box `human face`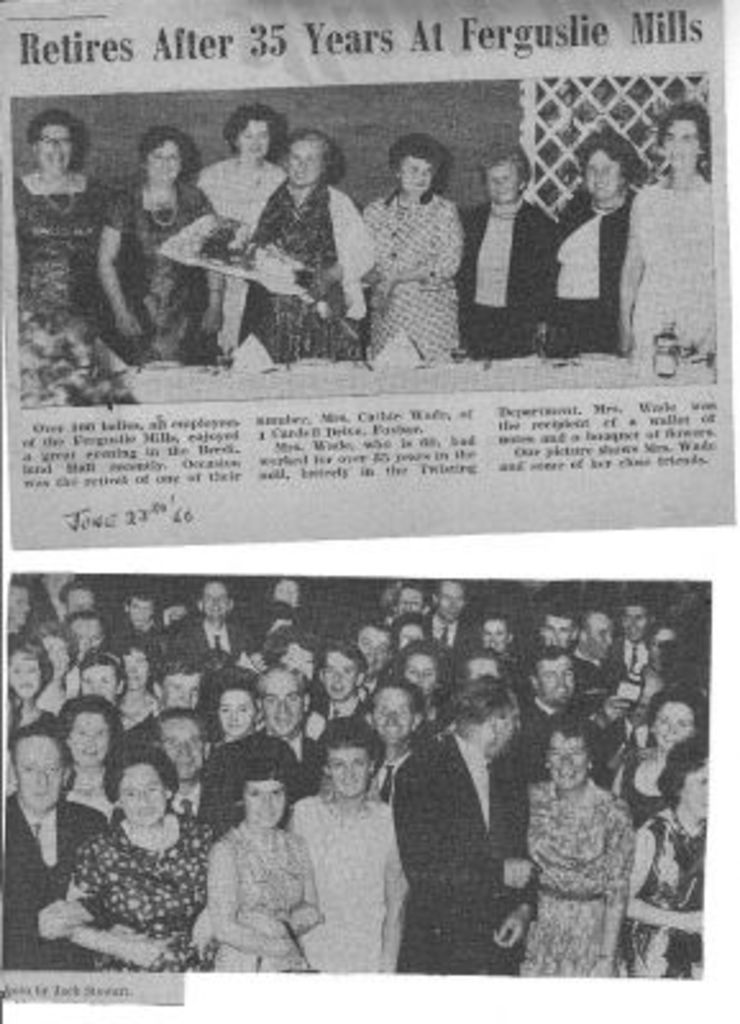
{"left": 164, "top": 717, "right": 205, "bottom": 781}
